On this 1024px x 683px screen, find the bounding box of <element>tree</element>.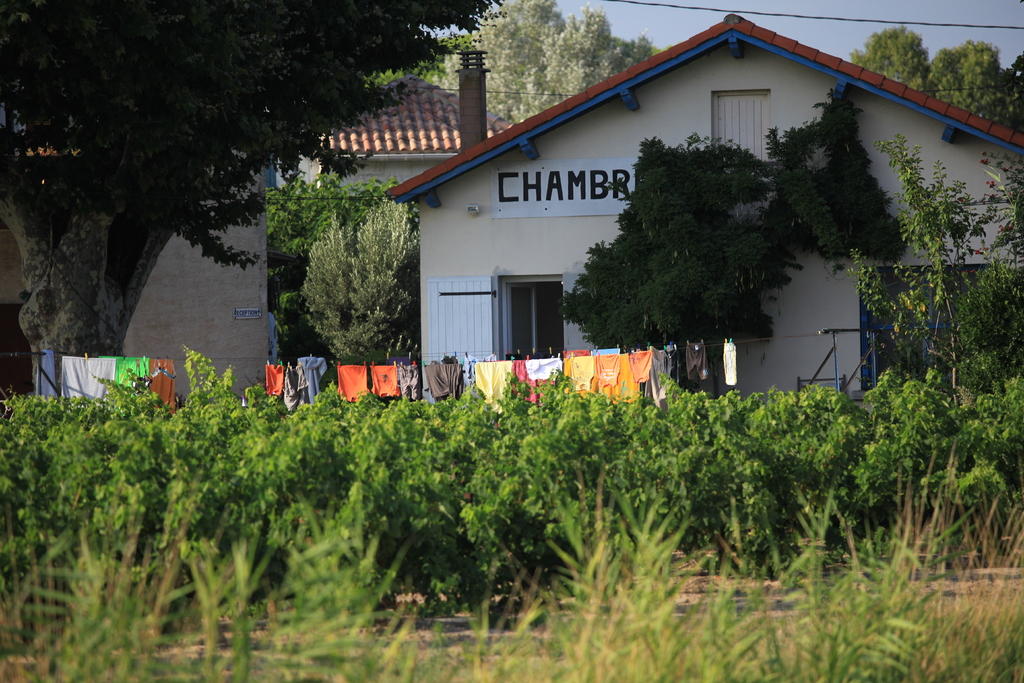
Bounding box: x1=258 y1=183 x2=424 y2=380.
